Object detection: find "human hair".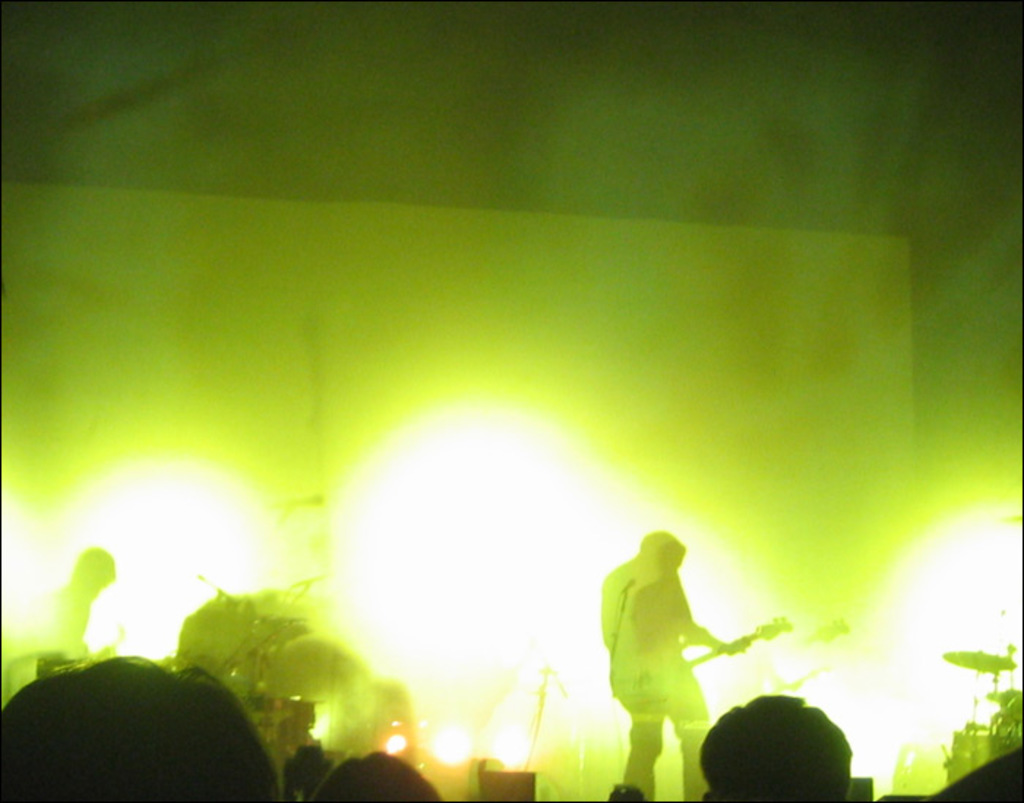
bbox(696, 690, 854, 802).
